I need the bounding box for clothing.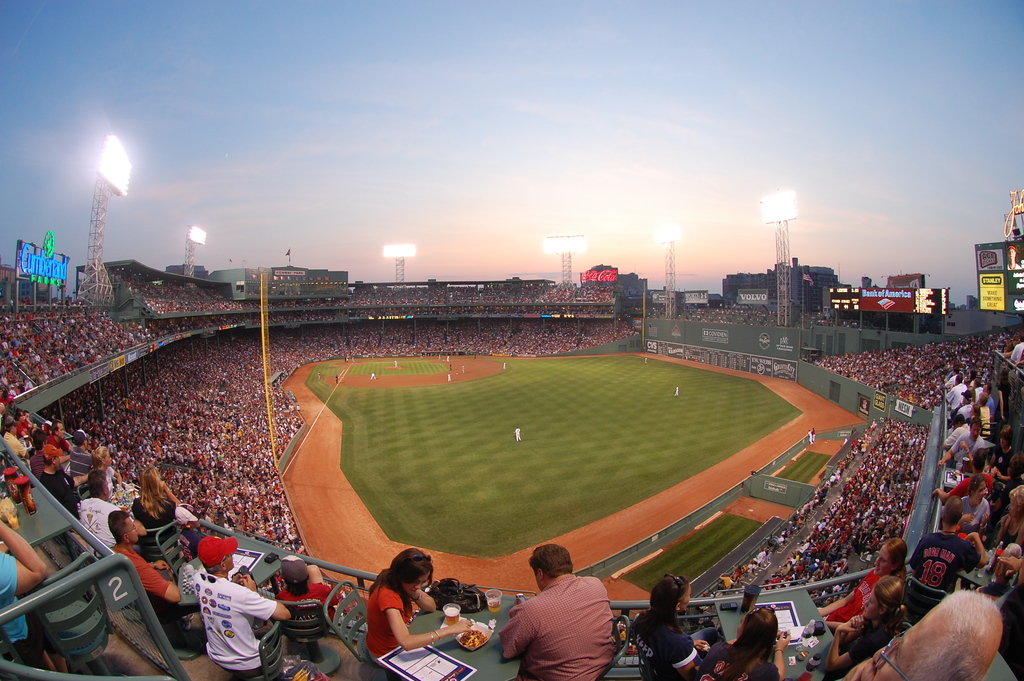
Here it is: 502/577/623/677.
